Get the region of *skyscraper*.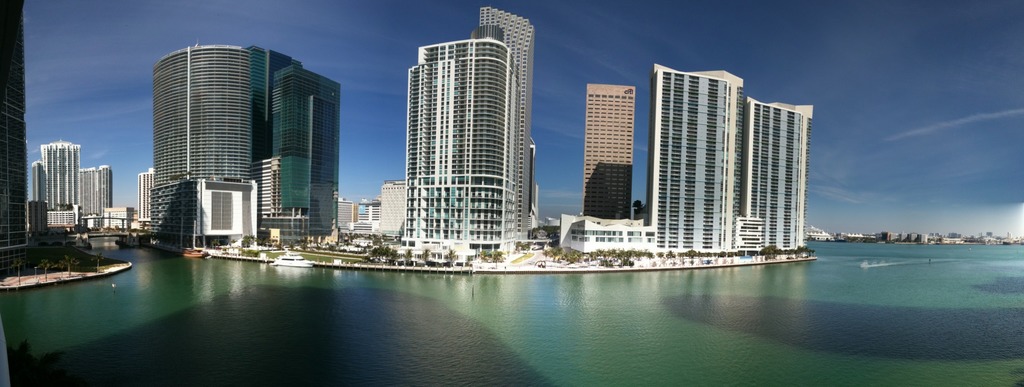
locate(35, 138, 86, 216).
